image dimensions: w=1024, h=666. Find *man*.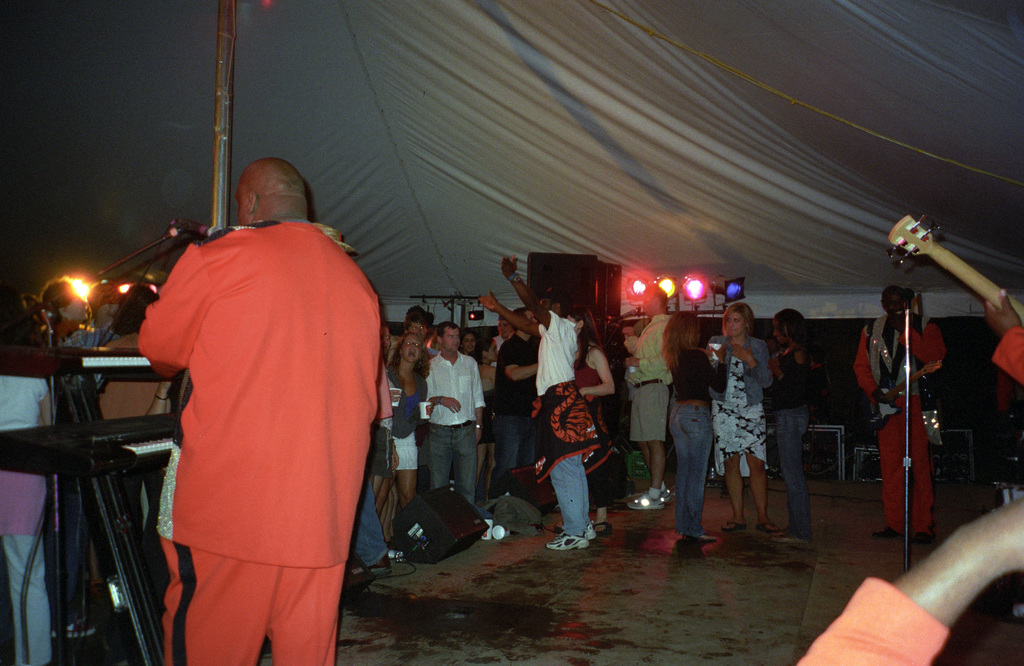
locate(422, 320, 481, 509).
